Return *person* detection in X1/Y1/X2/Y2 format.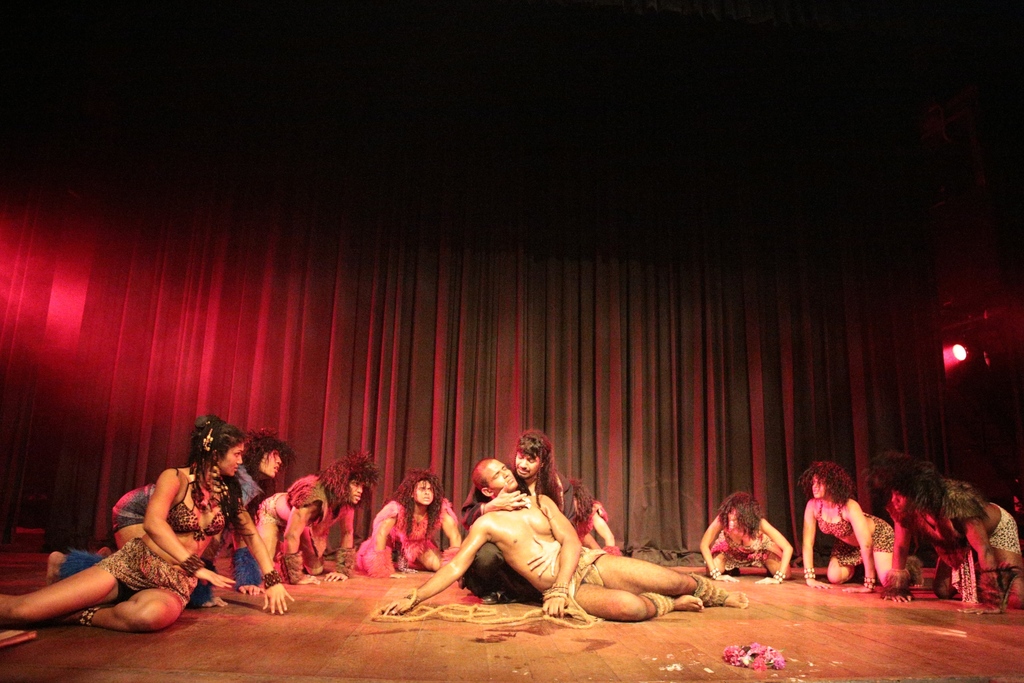
813/474/884/603.
